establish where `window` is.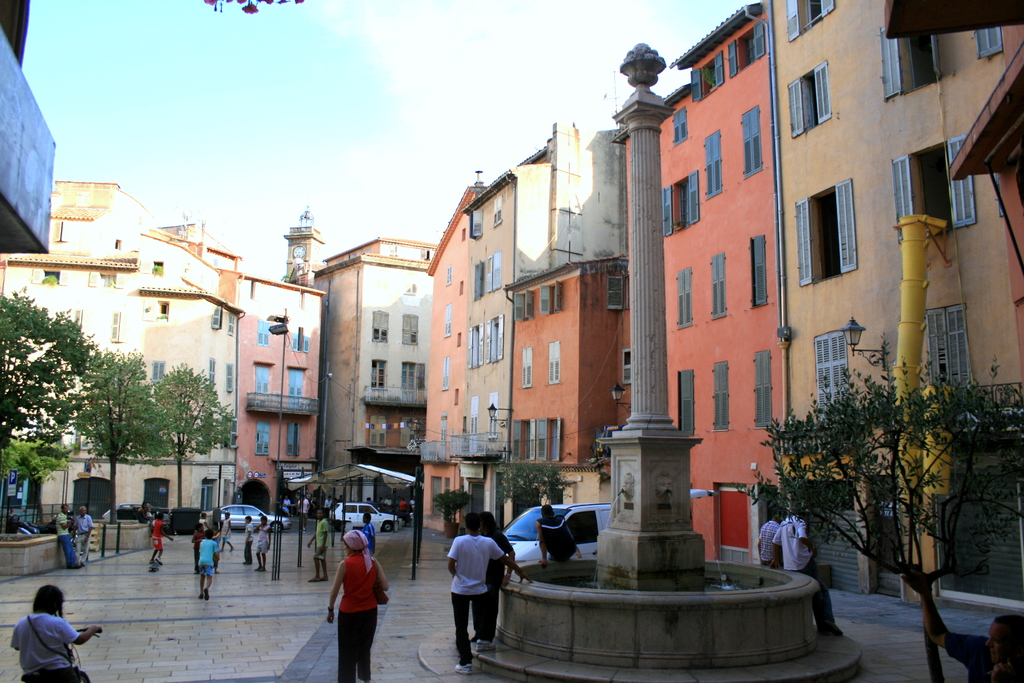
Established at bbox=(207, 359, 216, 388).
